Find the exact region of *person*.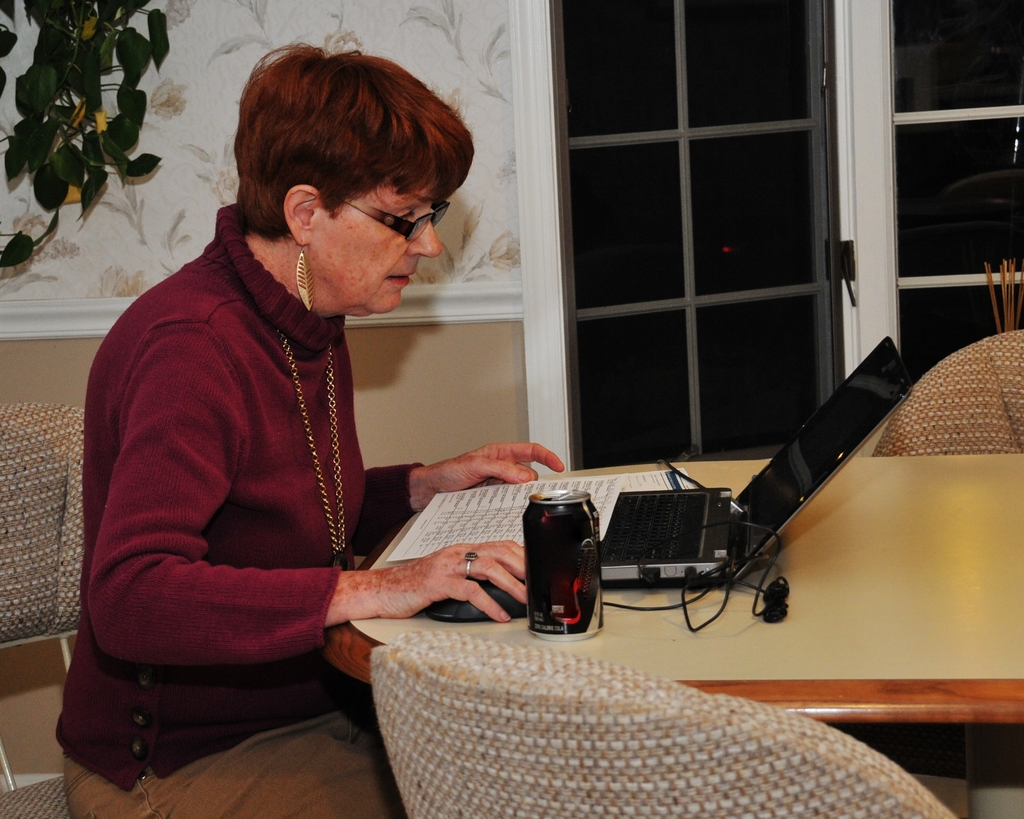
Exact region: l=110, t=24, r=499, b=790.
